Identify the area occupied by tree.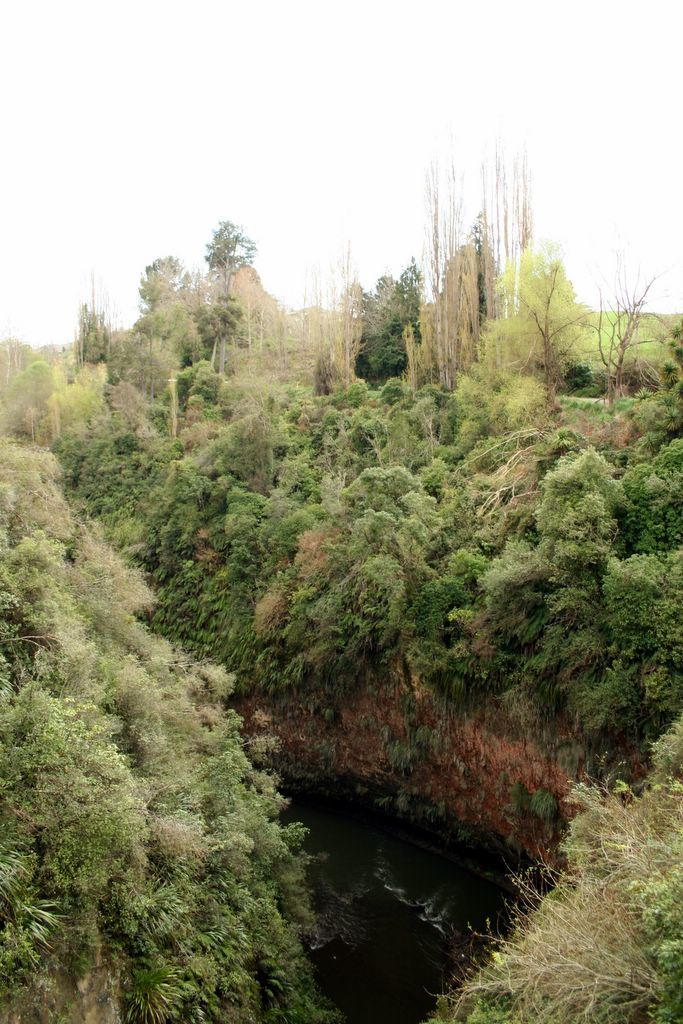
Area: box(494, 229, 604, 416).
